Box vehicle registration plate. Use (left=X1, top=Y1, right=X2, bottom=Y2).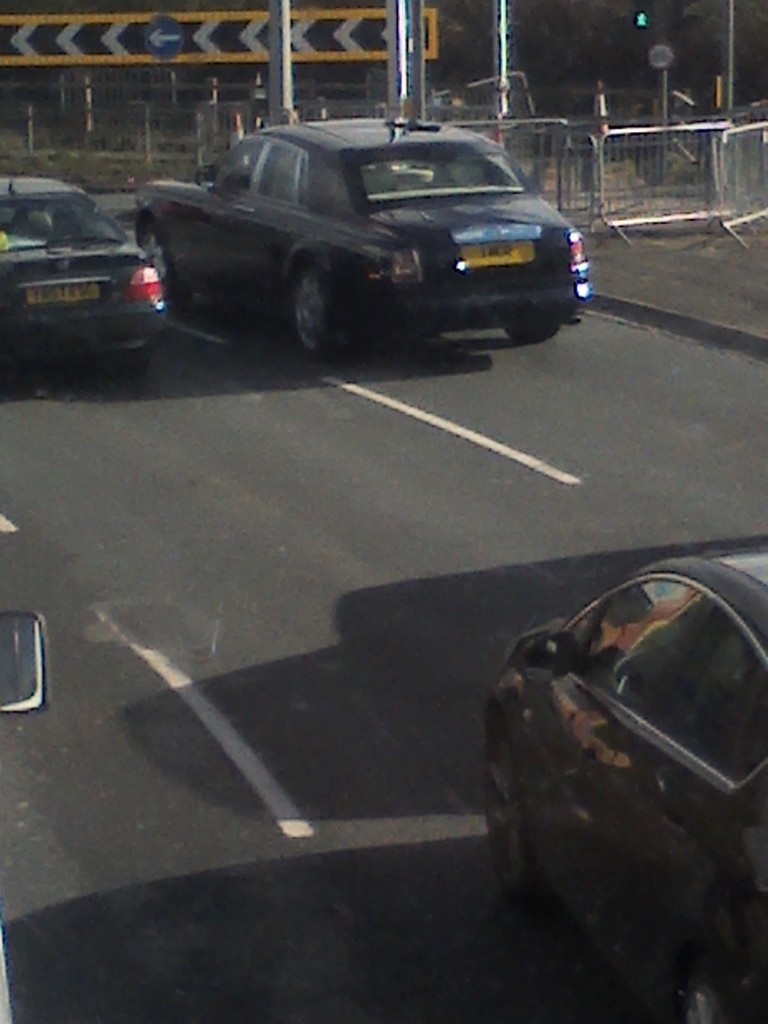
(left=463, top=239, right=538, bottom=268).
